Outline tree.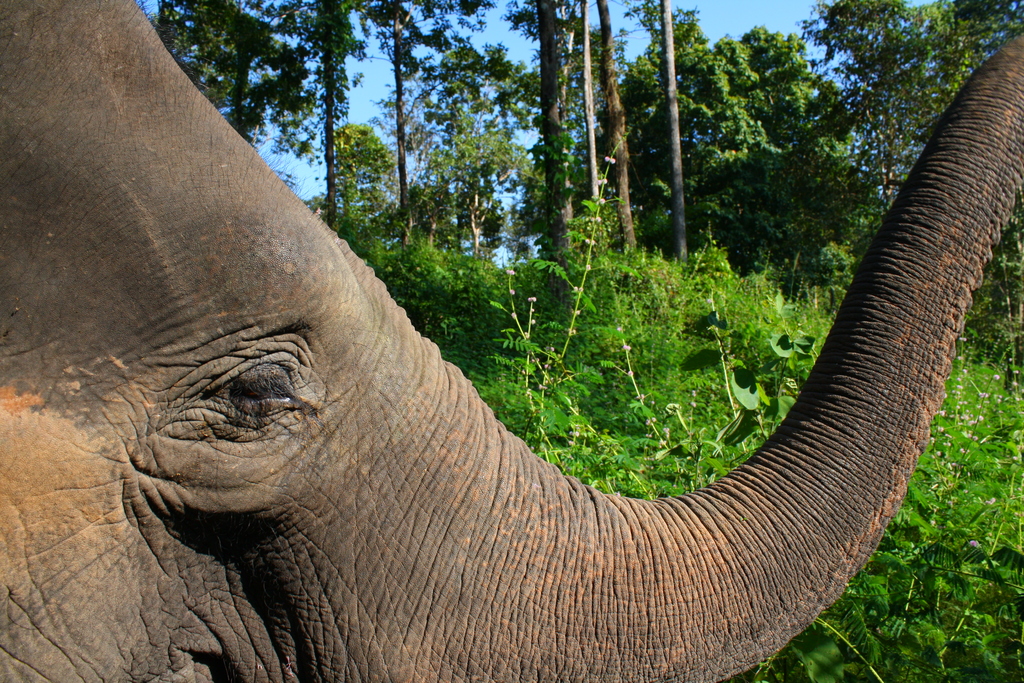
Outline: <bbox>135, 0, 1023, 496</bbox>.
